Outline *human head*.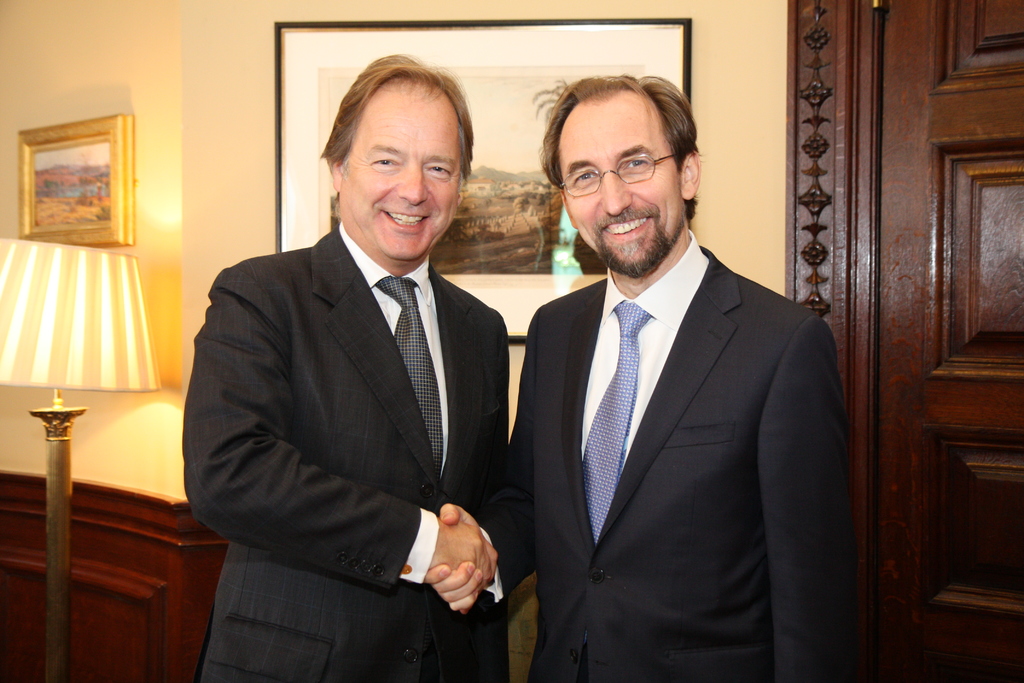
Outline: box=[321, 59, 477, 265].
